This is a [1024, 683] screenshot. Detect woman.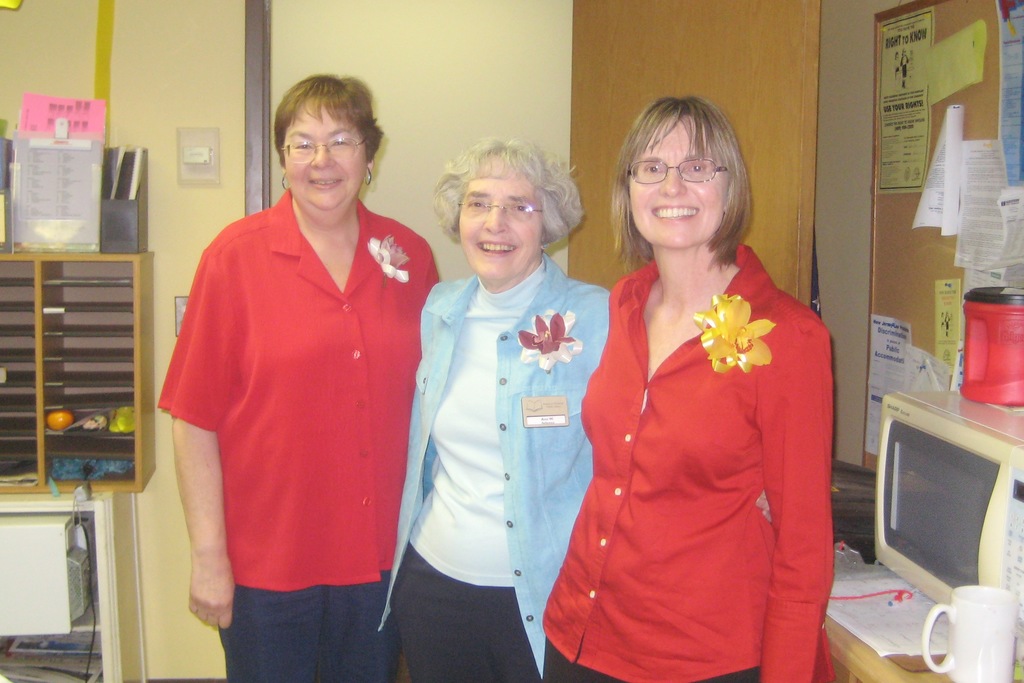
detection(156, 73, 444, 682).
